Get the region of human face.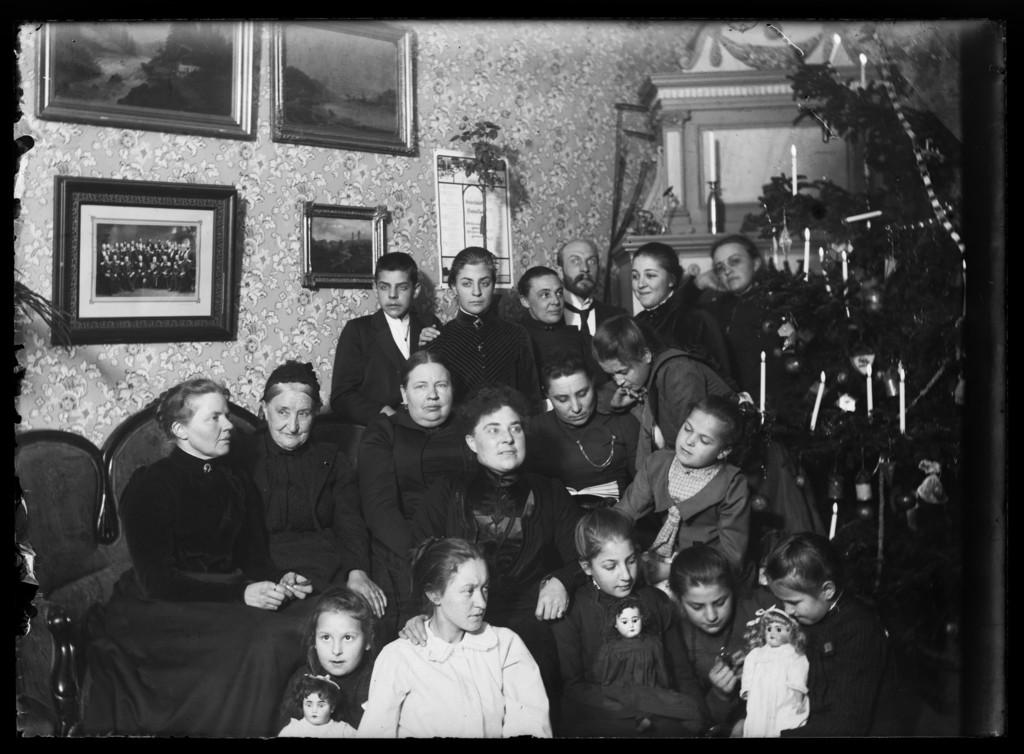
715, 240, 756, 294.
